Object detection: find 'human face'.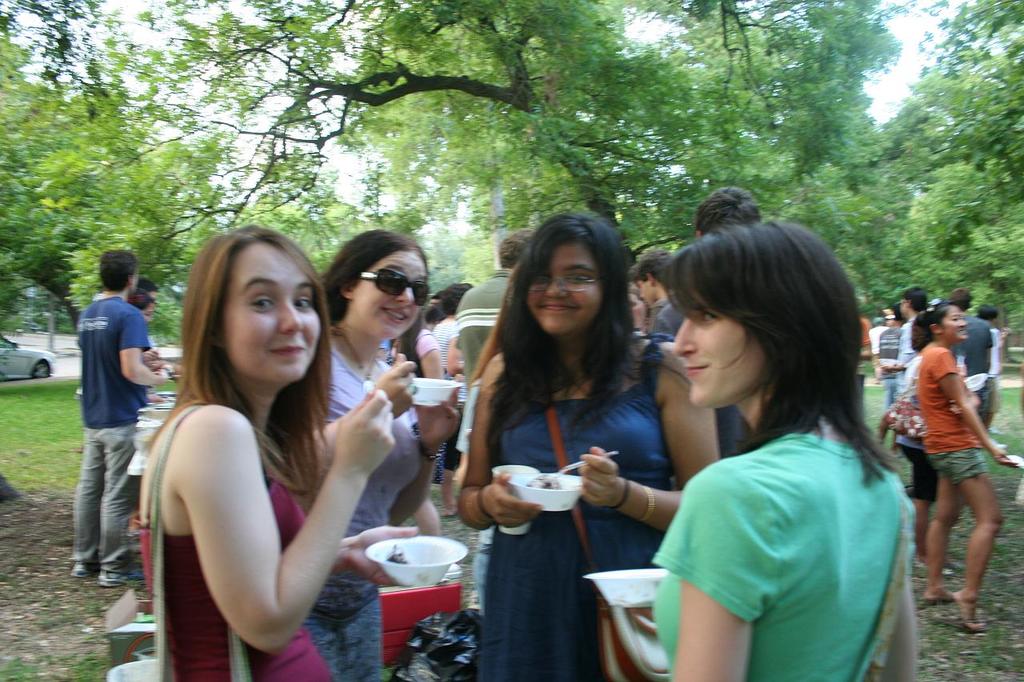
(130,271,134,296).
